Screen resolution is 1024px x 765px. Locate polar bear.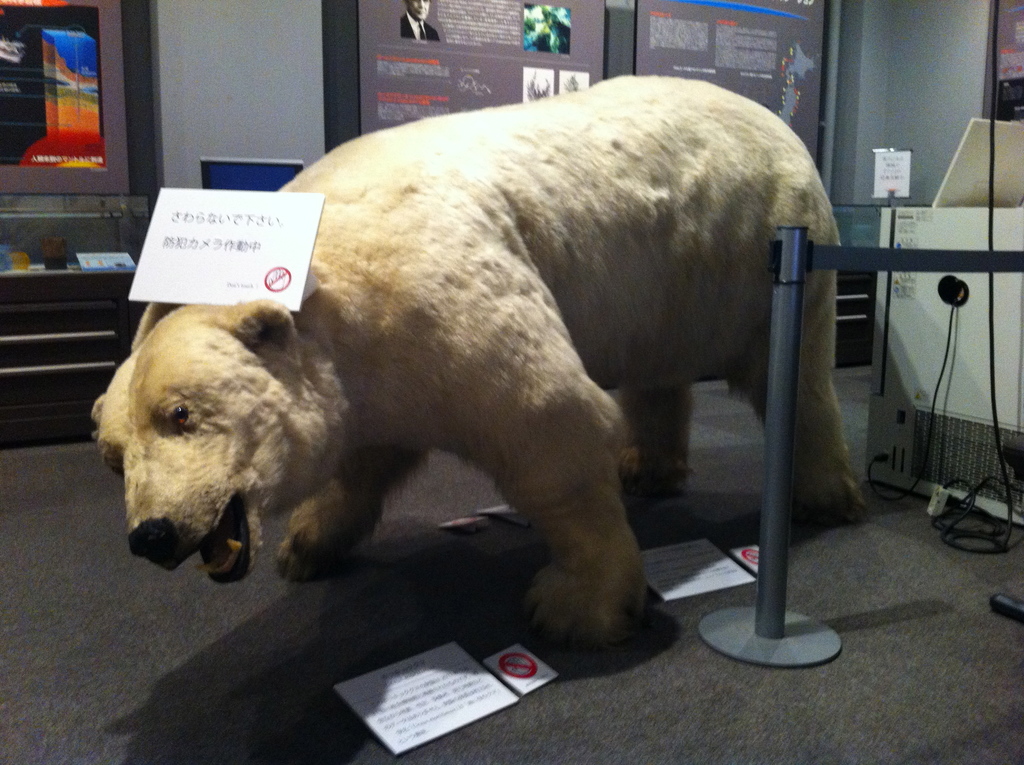
93, 70, 870, 648.
